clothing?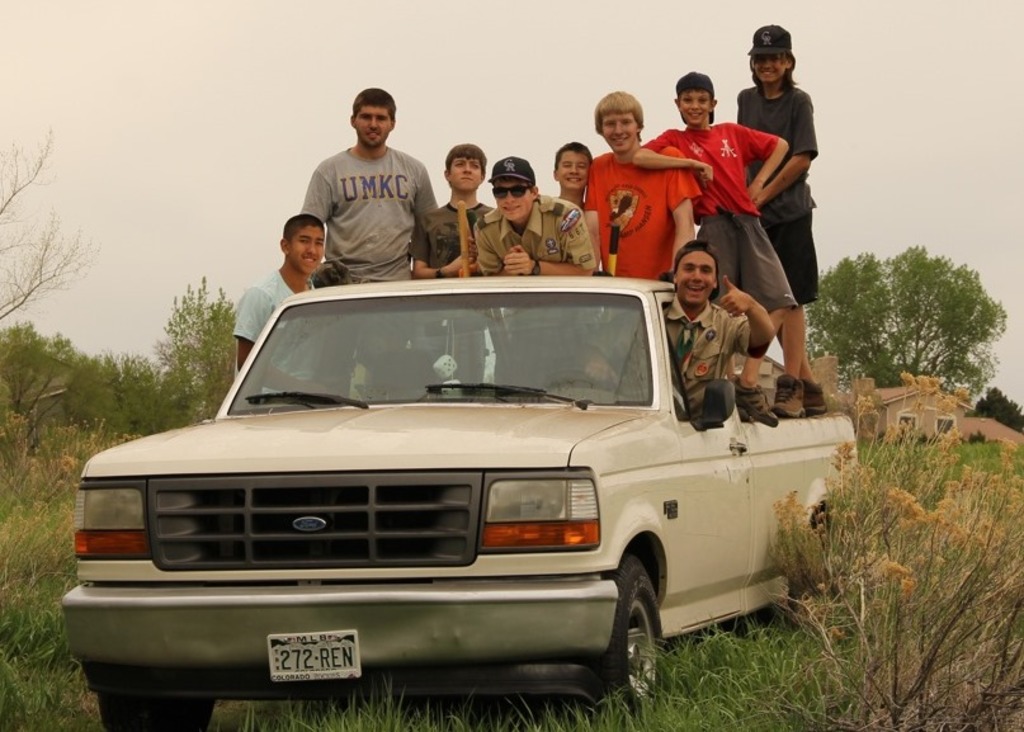
bbox(477, 192, 586, 279)
